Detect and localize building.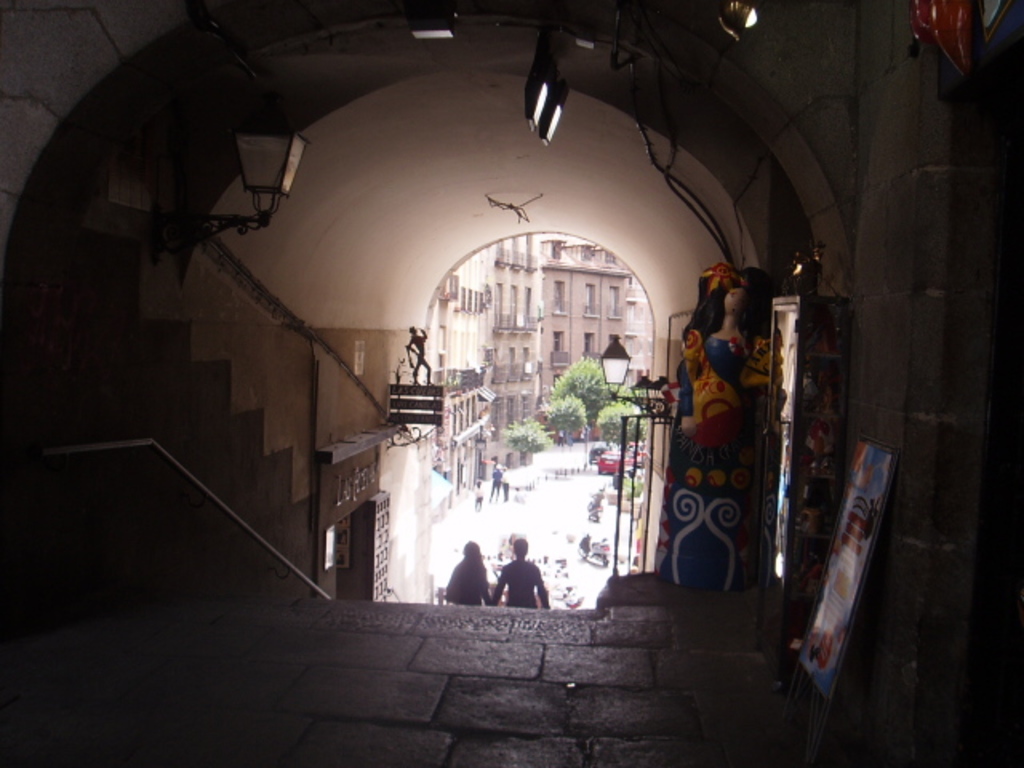
Localized at Rect(470, 229, 635, 406).
